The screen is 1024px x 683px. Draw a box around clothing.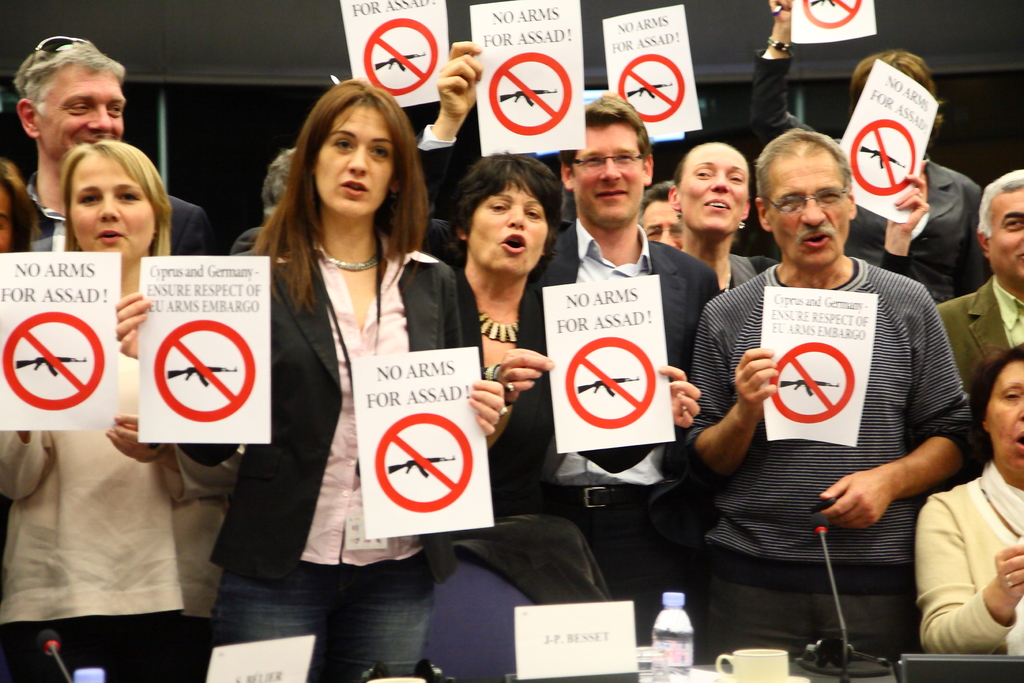
box(229, 221, 267, 263).
